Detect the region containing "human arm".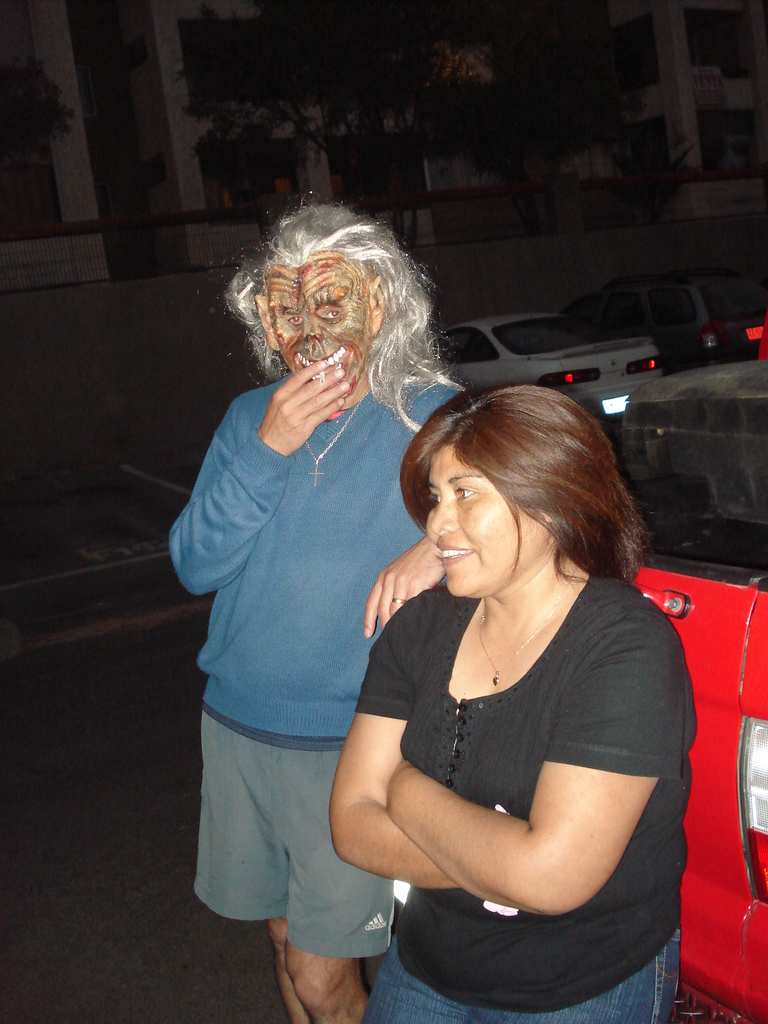
359 534 441 644.
